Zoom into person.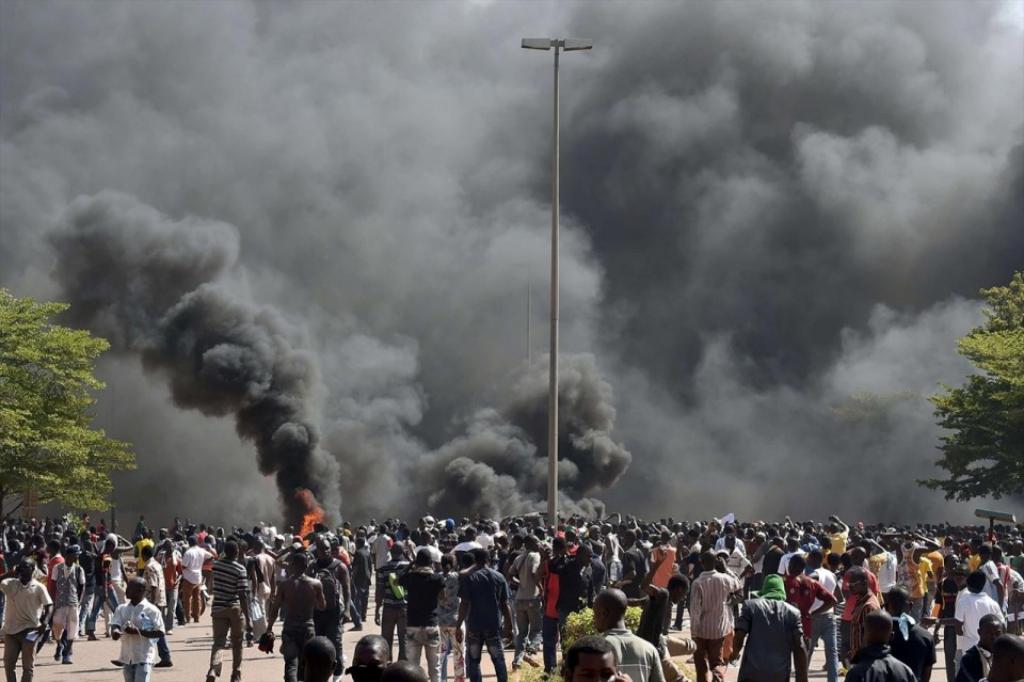
Zoom target: crop(683, 549, 741, 681).
